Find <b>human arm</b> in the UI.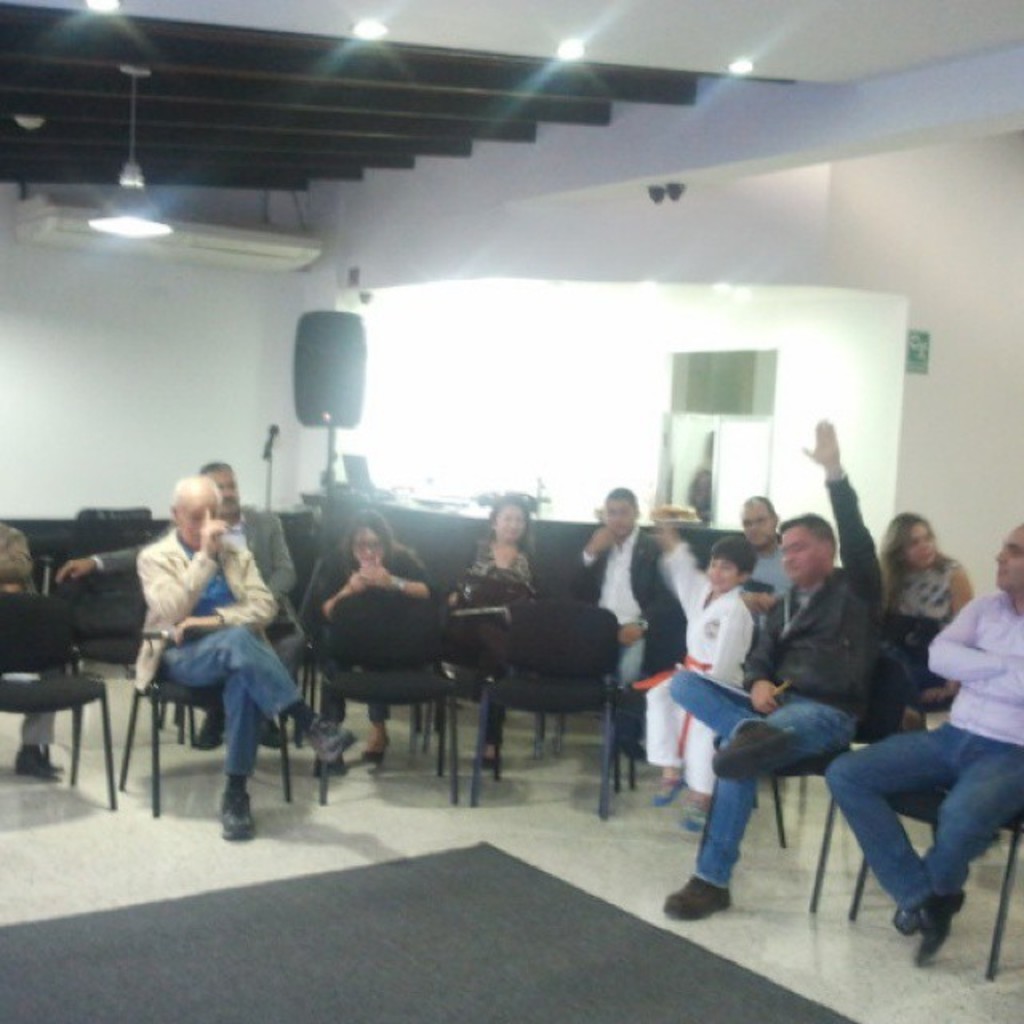
UI element at (966, 667, 1022, 712).
